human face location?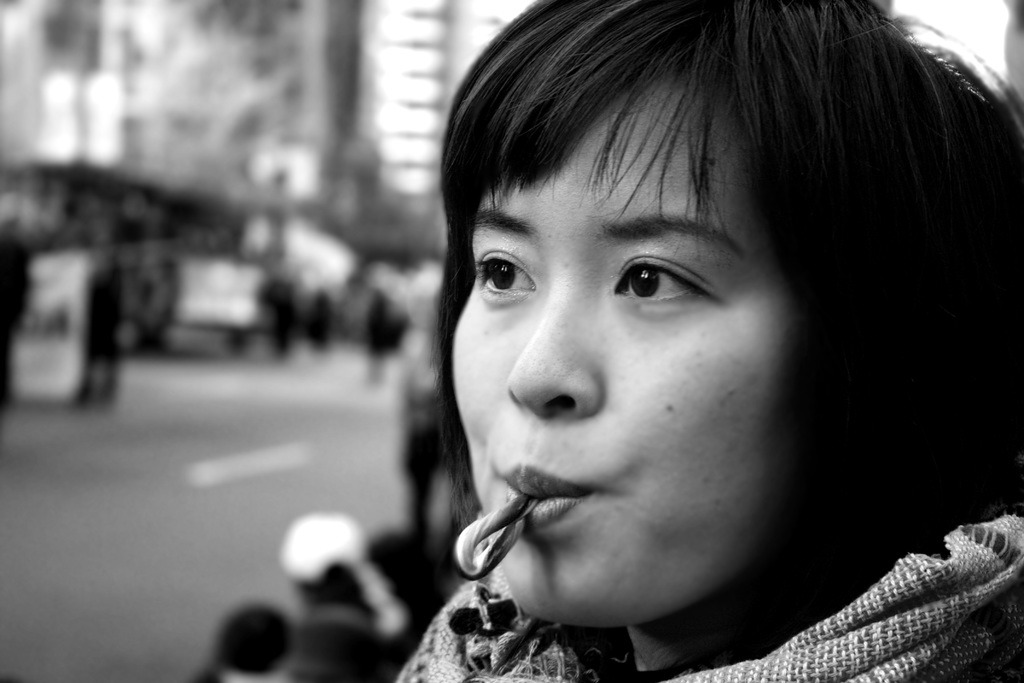
(448,63,810,636)
